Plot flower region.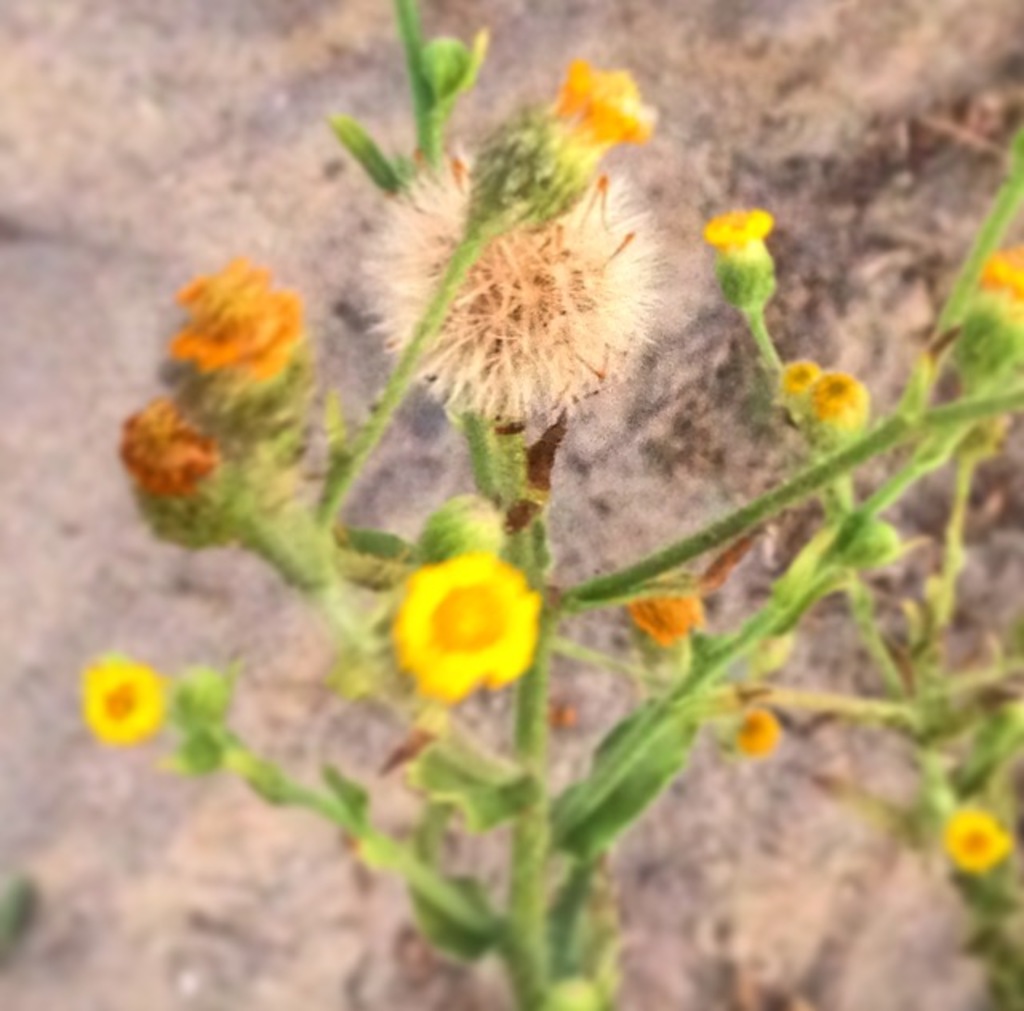
Plotted at crop(106, 392, 226, 498).
